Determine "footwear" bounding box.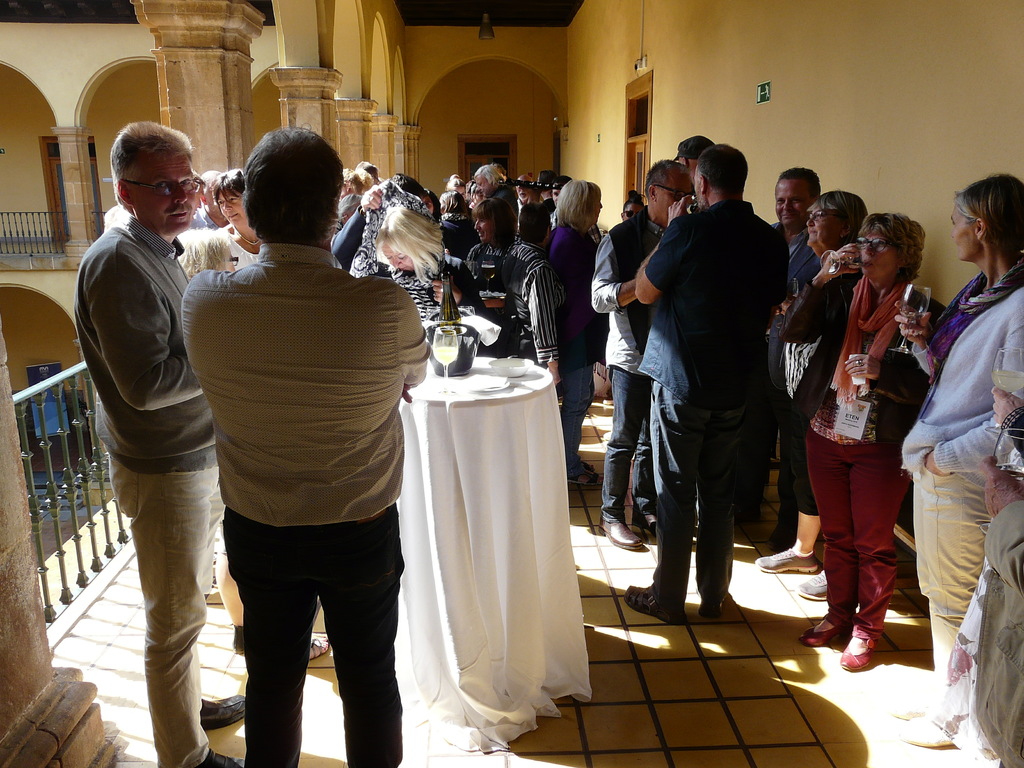
Determined: <bbox>195, 691, 253, 728</bbox>.
